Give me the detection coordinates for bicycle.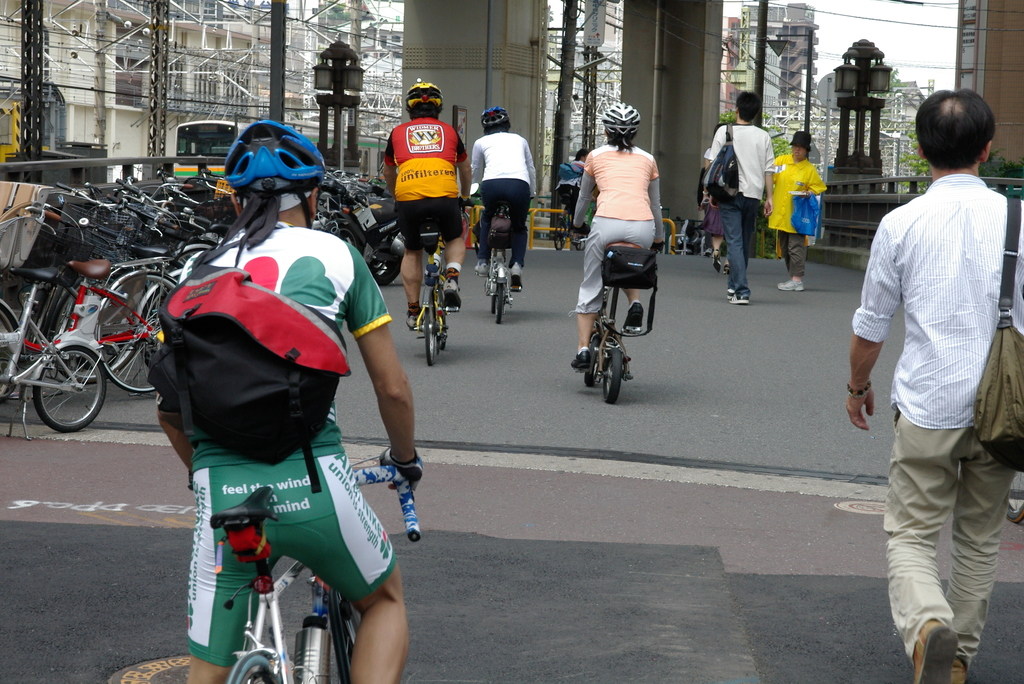
(1005, 466, 1023, 527).
